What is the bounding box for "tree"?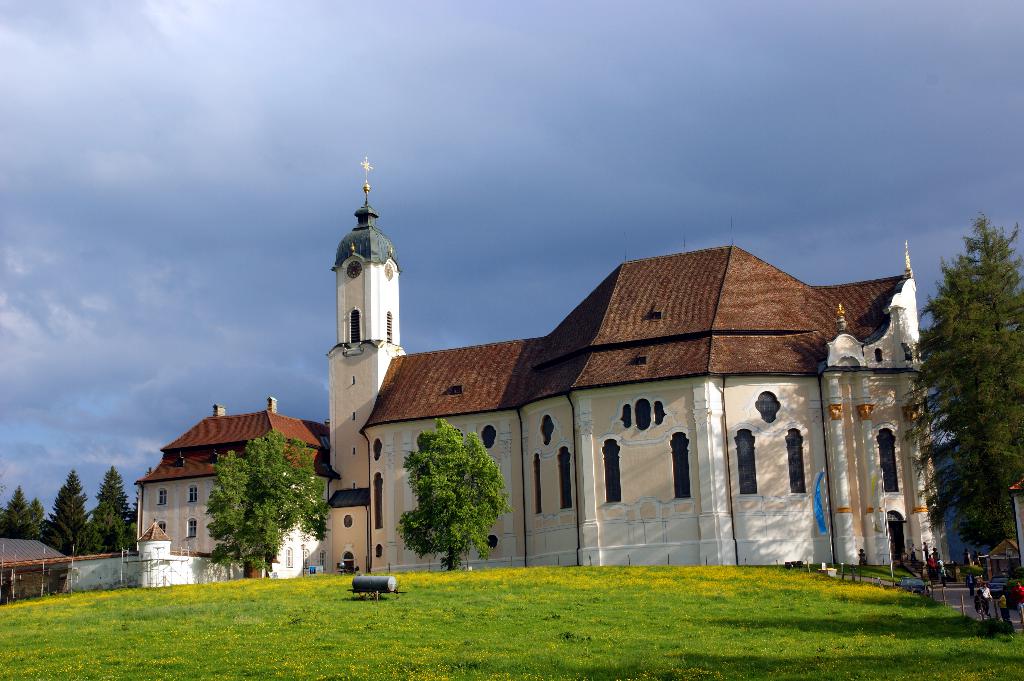
<bbox>28, 494, 44, 540</bbox>.
